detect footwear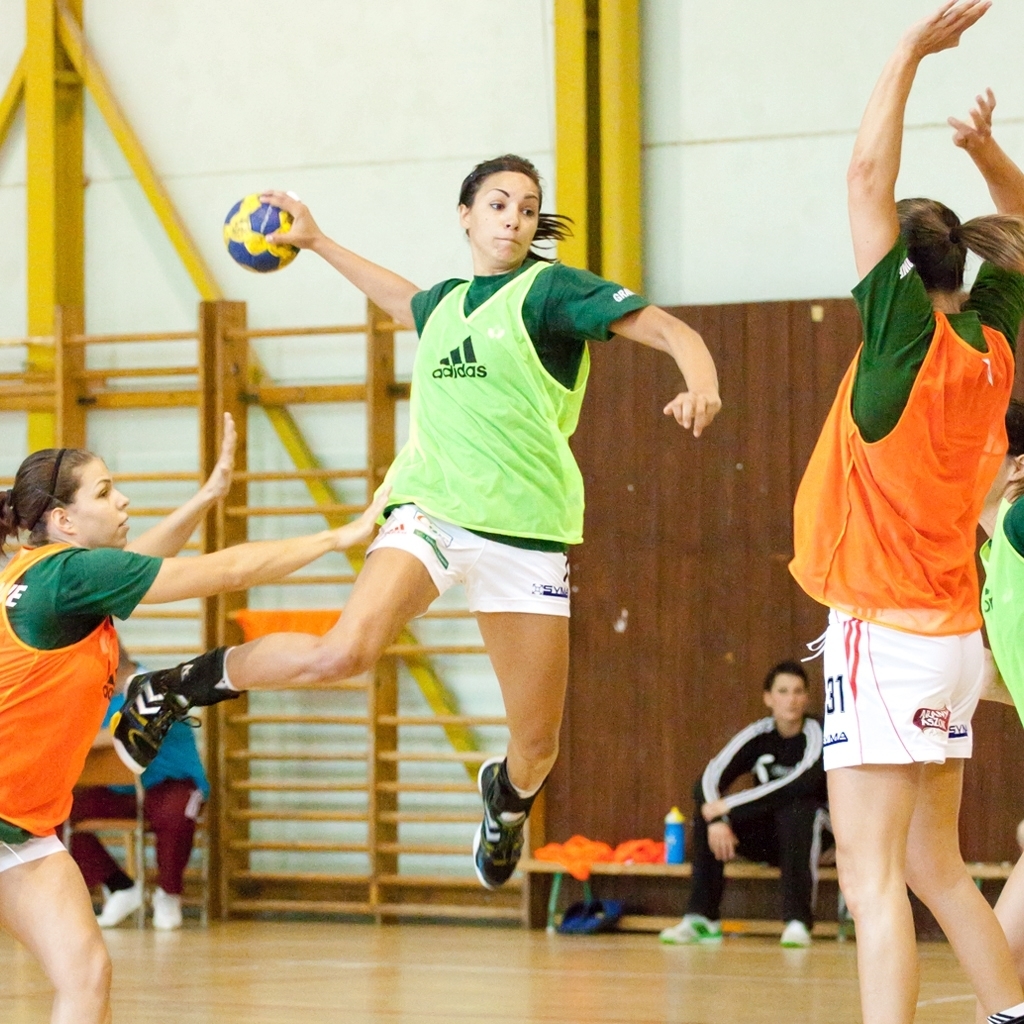
94 877 147 925
